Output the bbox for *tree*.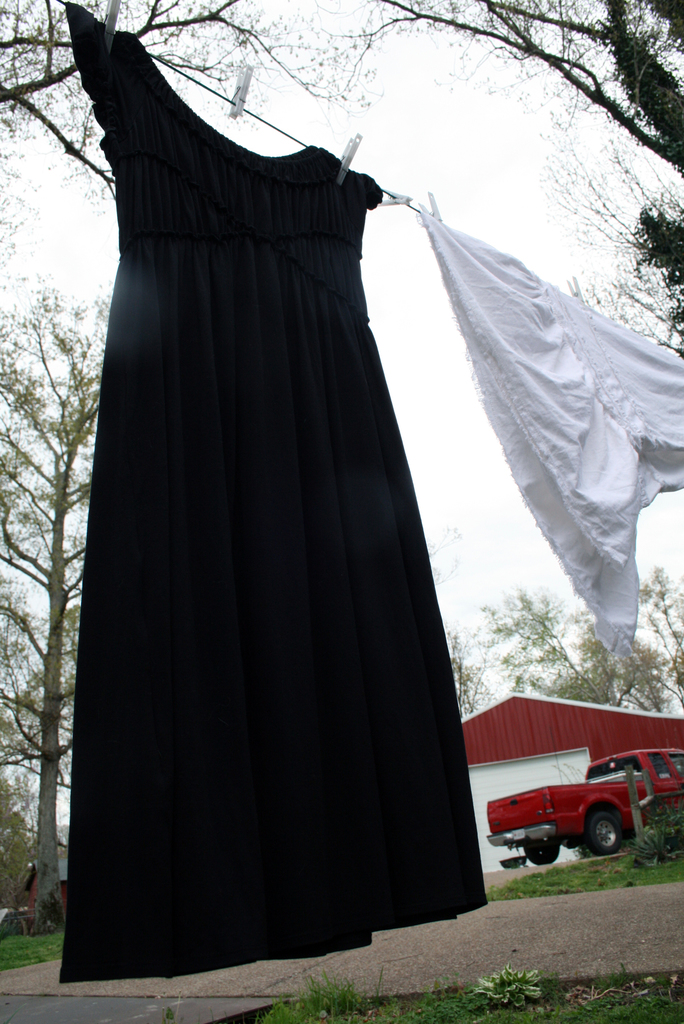
bbox=[0, 275, 113, 940].
